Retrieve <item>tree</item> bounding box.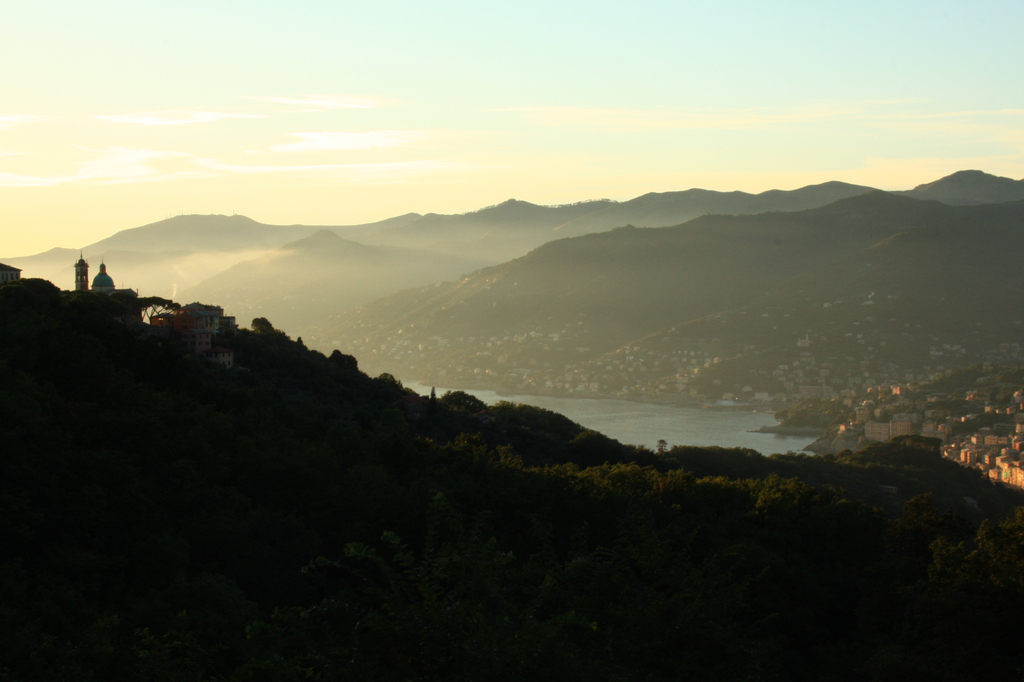
Bounding box: region(793, 471, 827, 530).
